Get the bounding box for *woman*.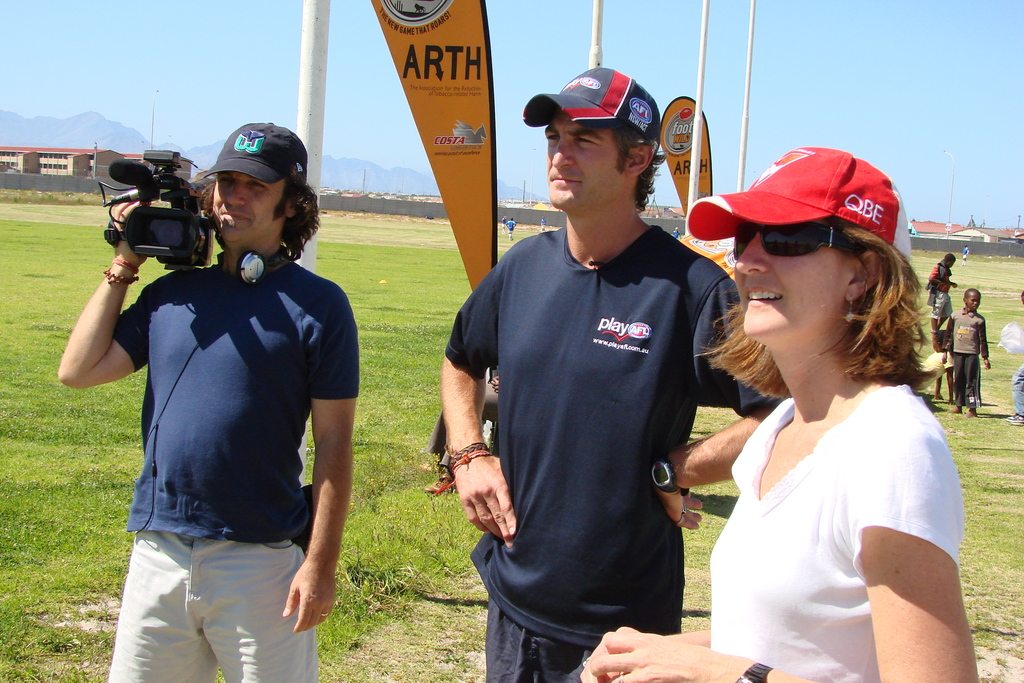
bbox=[668, 142, 974, 682].
